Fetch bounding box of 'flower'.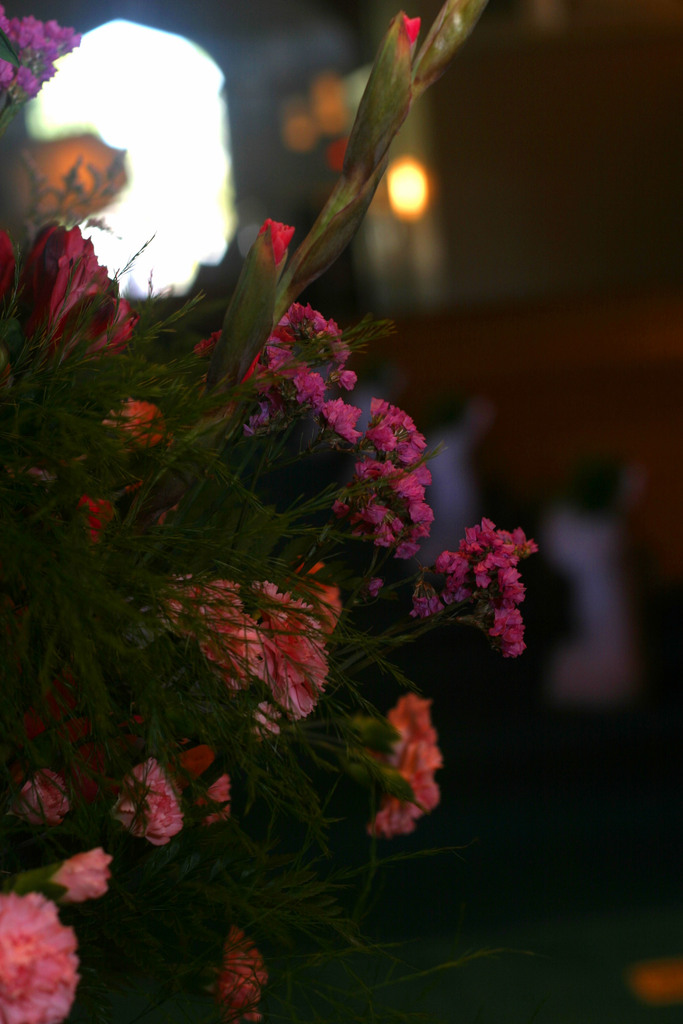
Bbox: {"left": 101, "top": 756, "right": 193, "bottom": 849}.
